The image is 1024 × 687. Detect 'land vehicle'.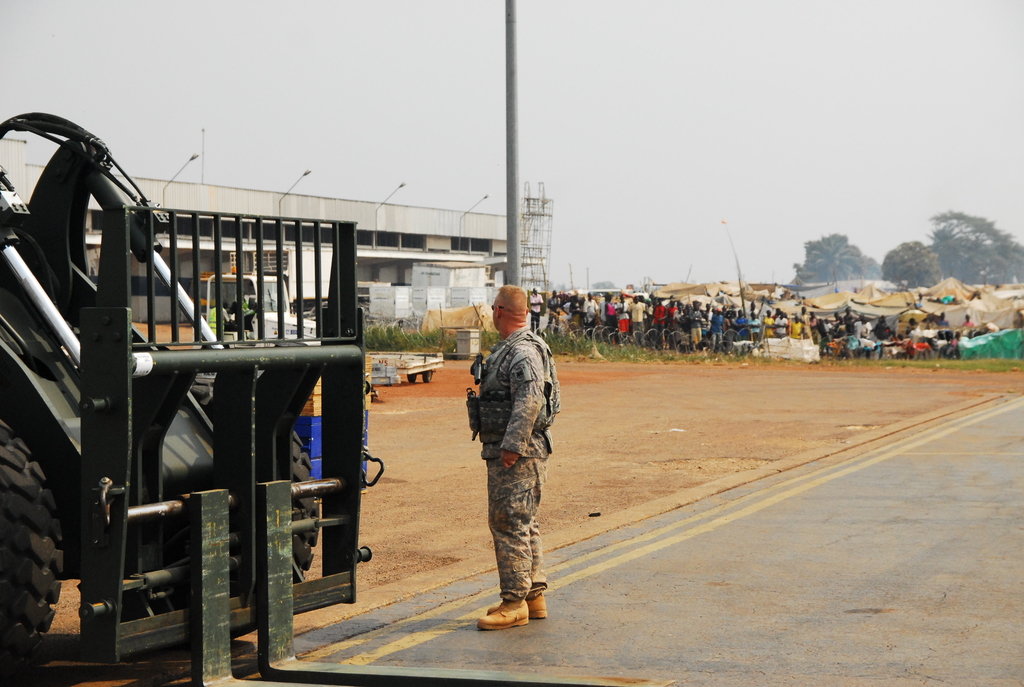
Detection: 0, 113, 381, 686.
